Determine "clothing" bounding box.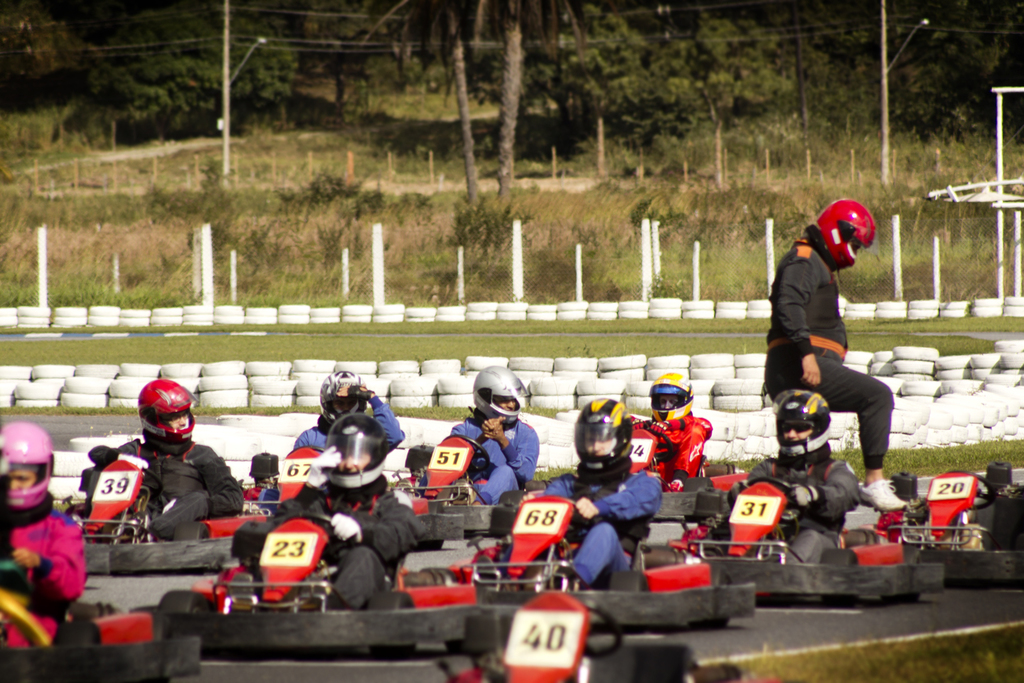
Determined: box(11, 512, 79, 627).
